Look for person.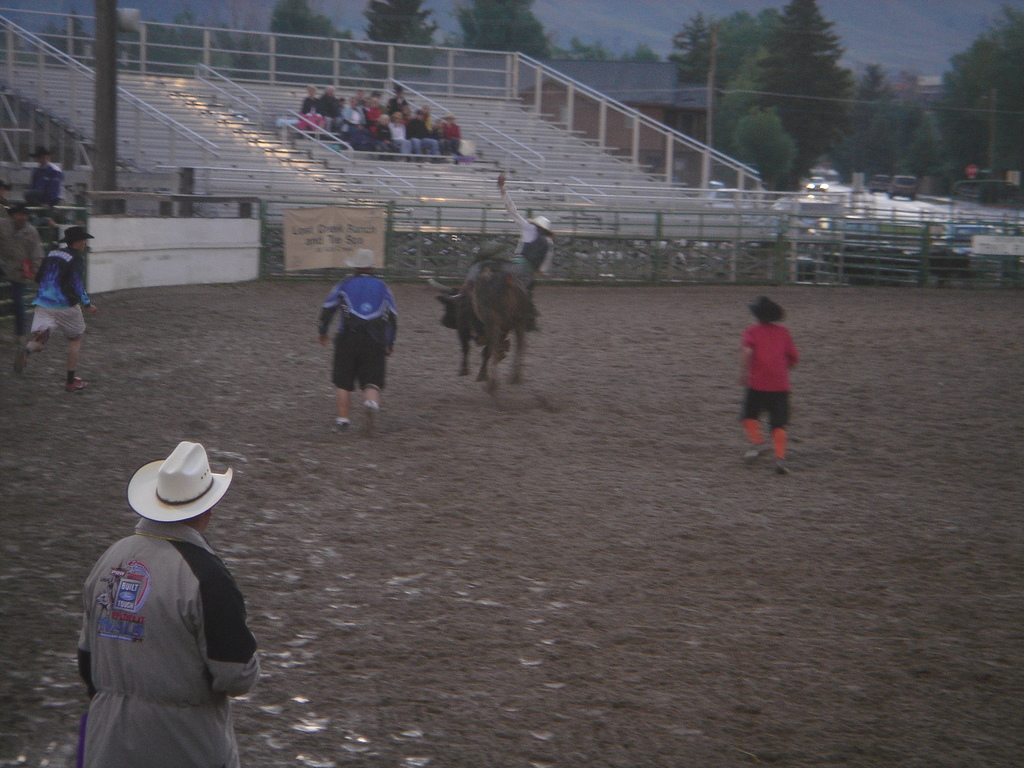
Found: (x1=445, y1=170, x2=558, y2=296).
